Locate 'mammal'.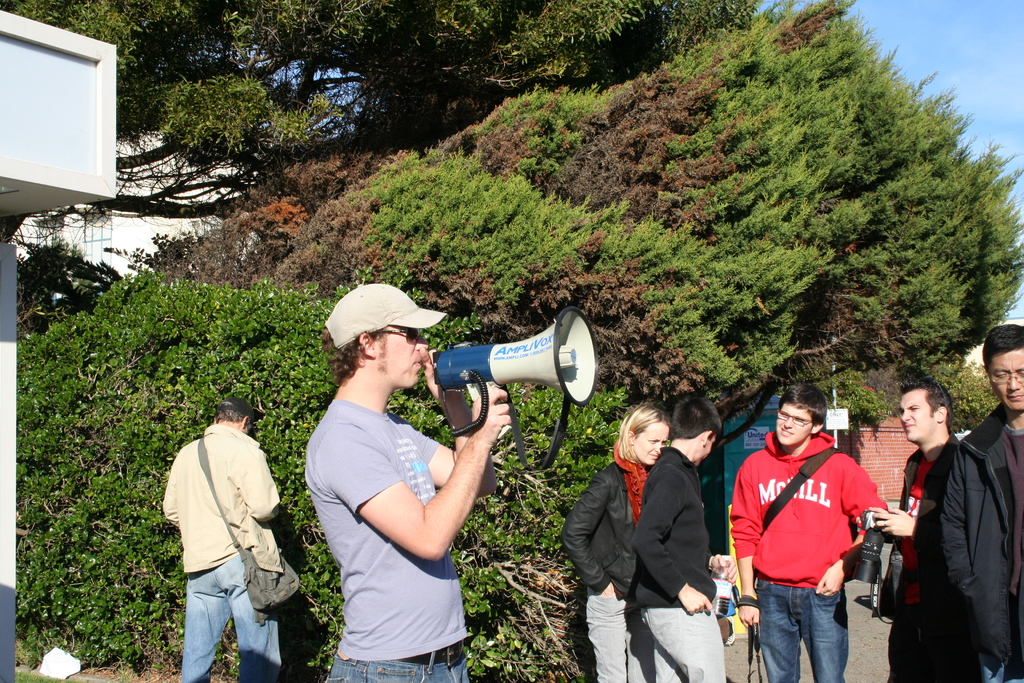
Bounding box: bbox=[943, 325, 1023, 682].
